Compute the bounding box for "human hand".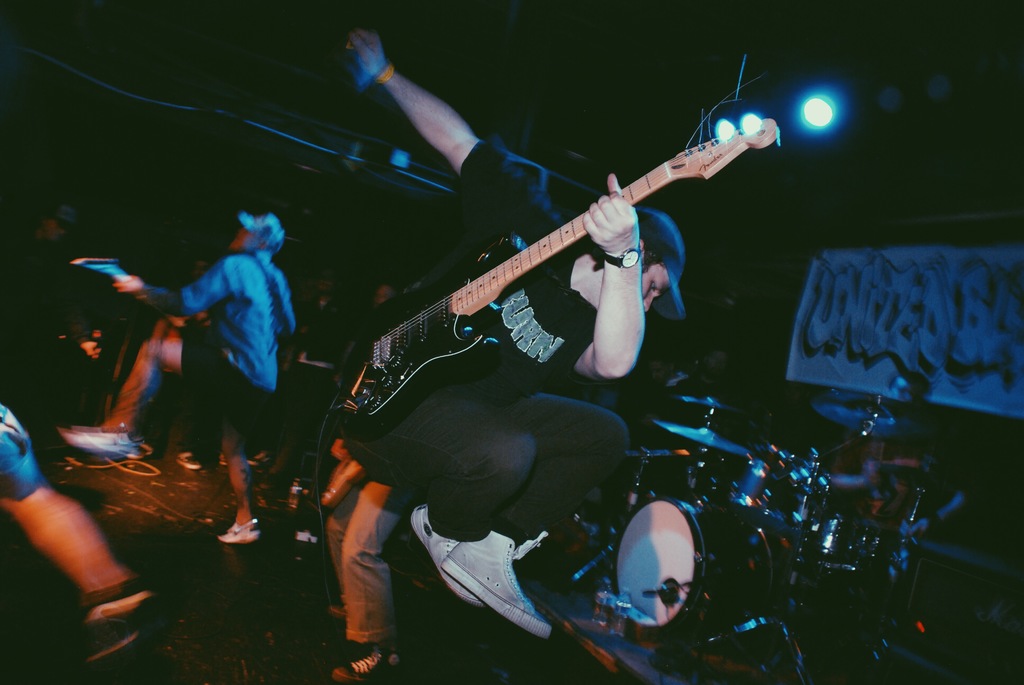
108,272,146,297.
